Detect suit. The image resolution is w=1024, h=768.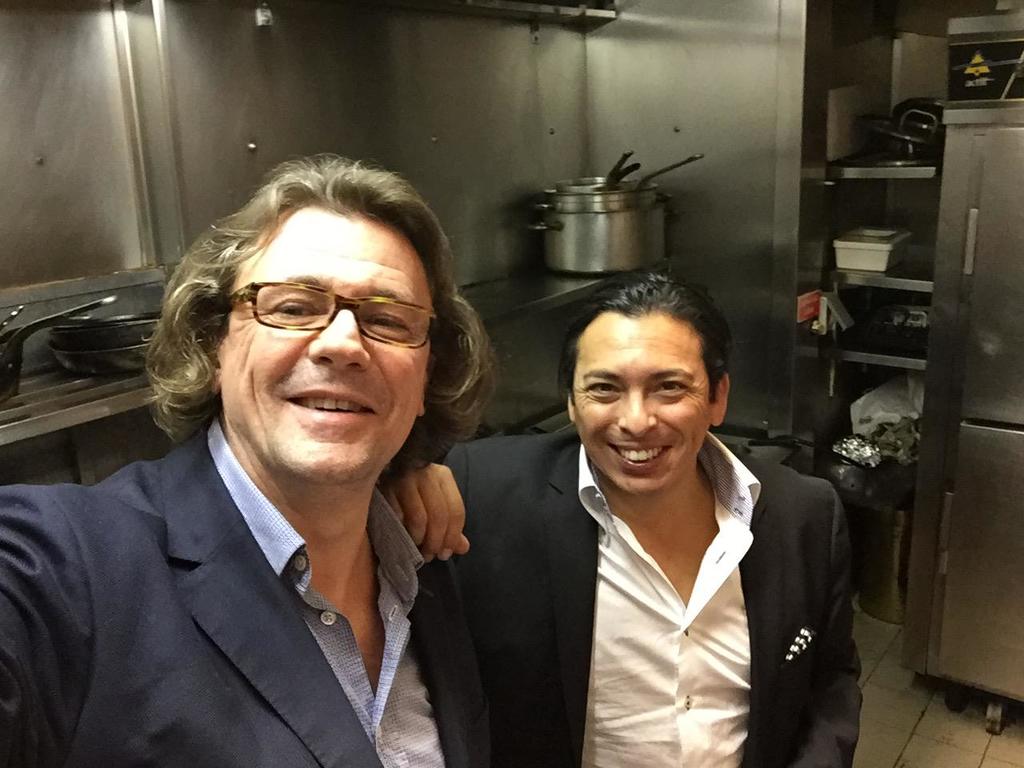
{"x1": 6, "y1": 332, "x2": 534, "y2": 746}.
